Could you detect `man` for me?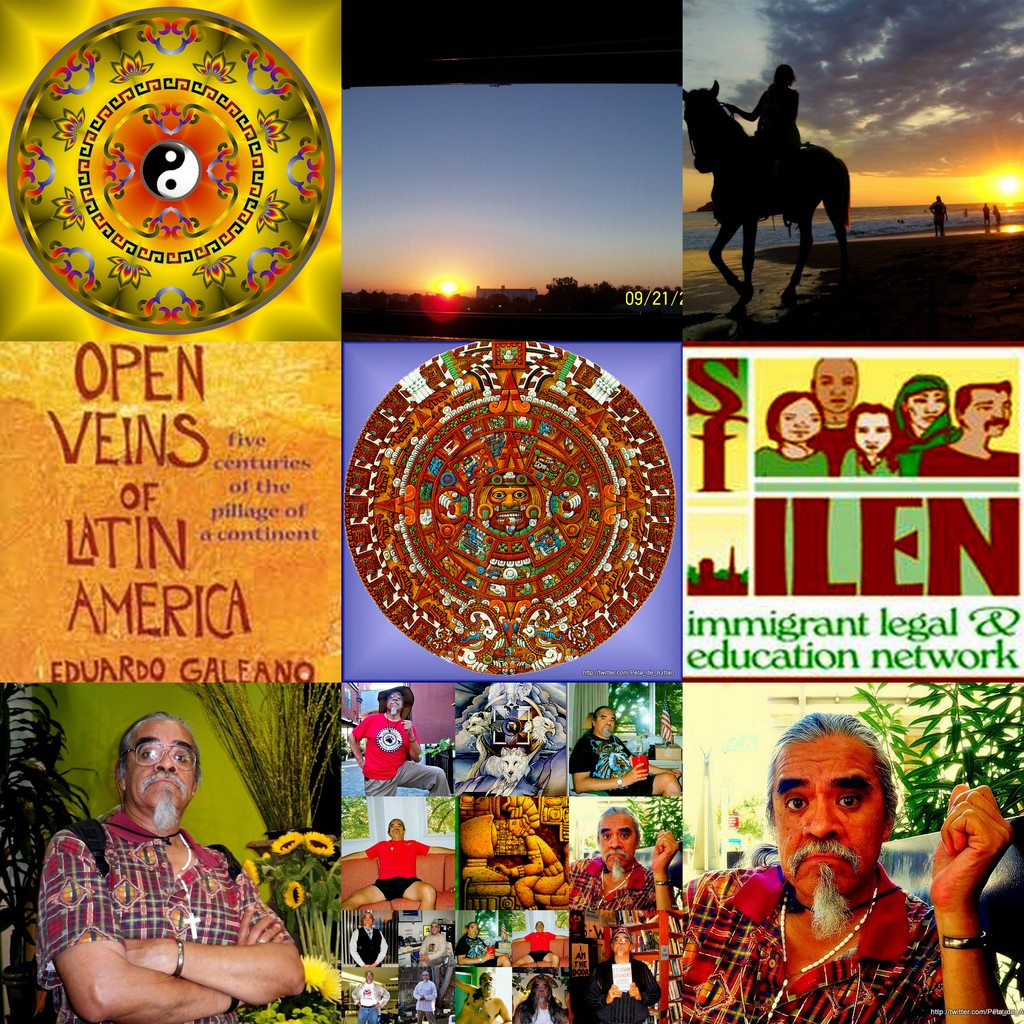
Detection result: [580,694,676,795].
